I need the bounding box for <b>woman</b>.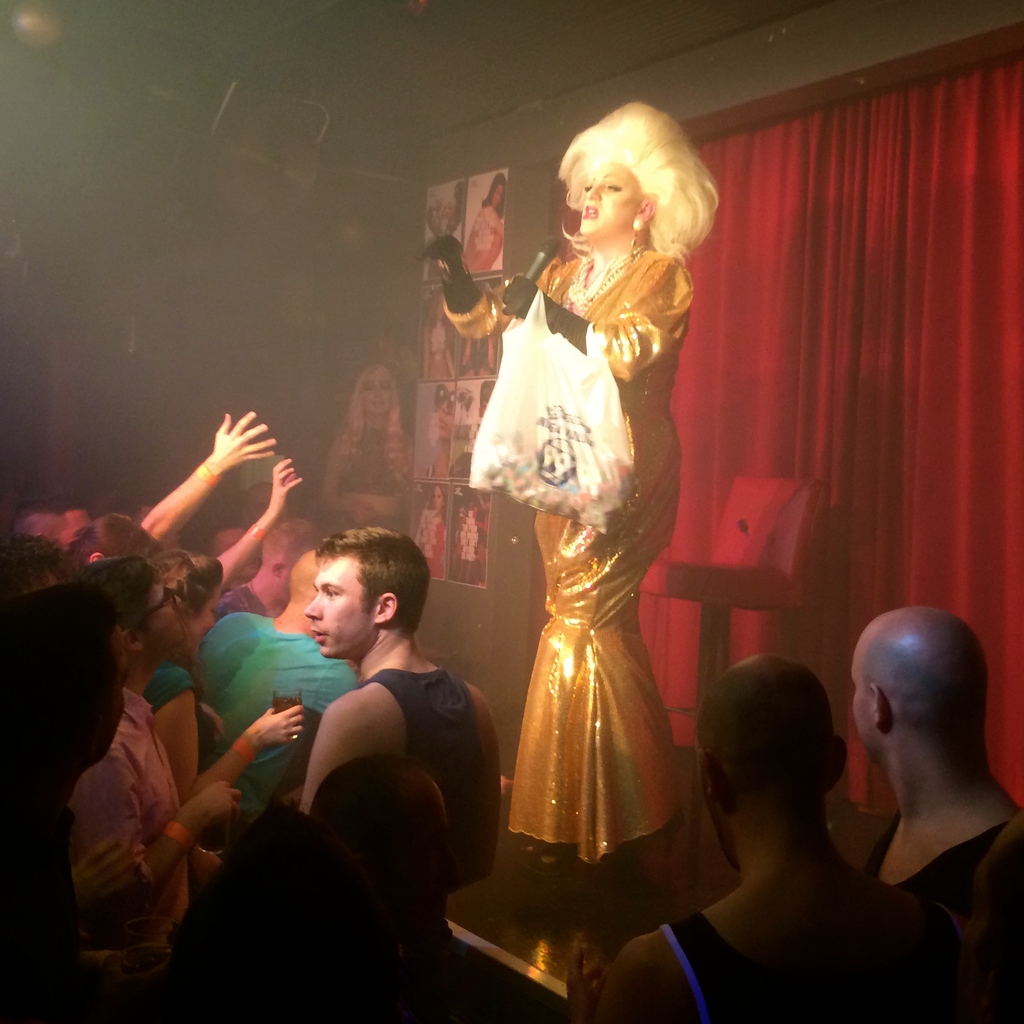
Here it is: {"left": 459, "top": 121, "right": 736, "bottom": 936}.
